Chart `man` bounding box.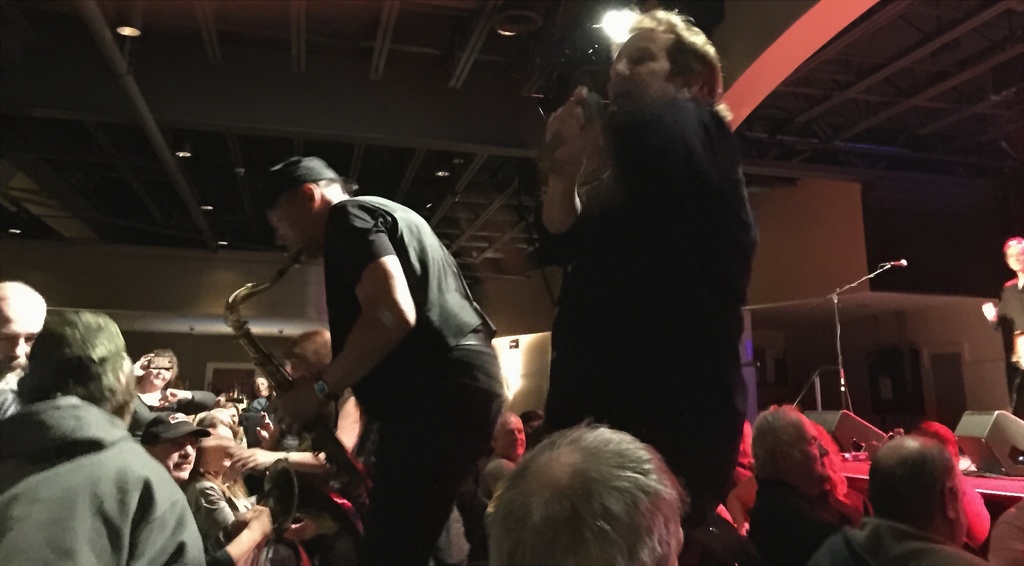
Charted: [left=0, top=302, right=221, bottom=565].
